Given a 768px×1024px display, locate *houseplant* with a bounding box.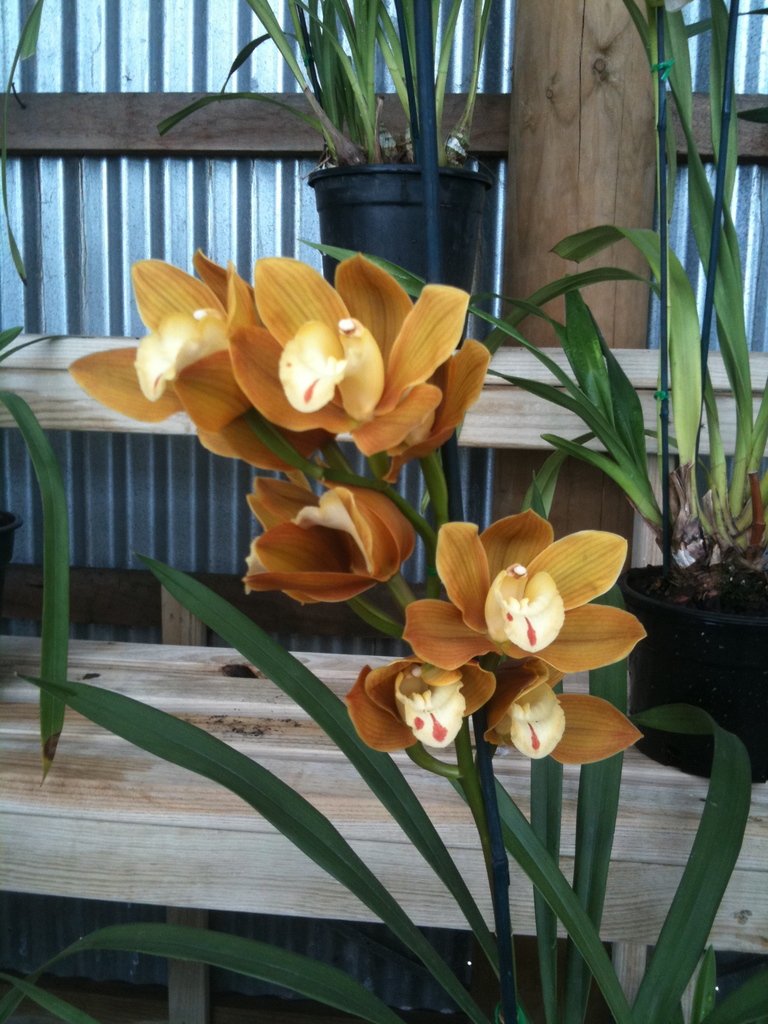
Located: [227,0,532,317].
